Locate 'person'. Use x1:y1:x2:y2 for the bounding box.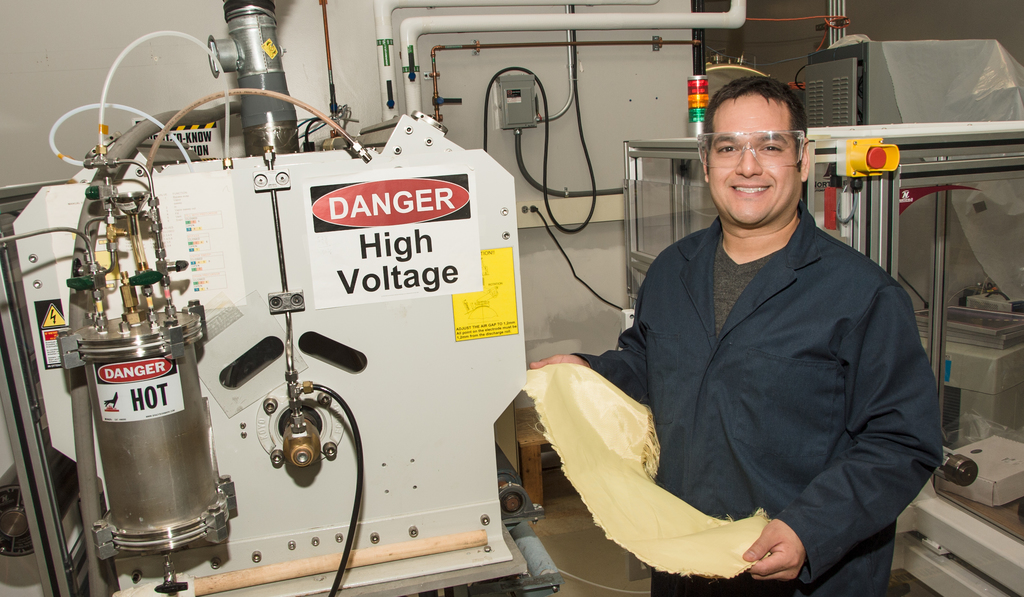
529:81:931:593.
